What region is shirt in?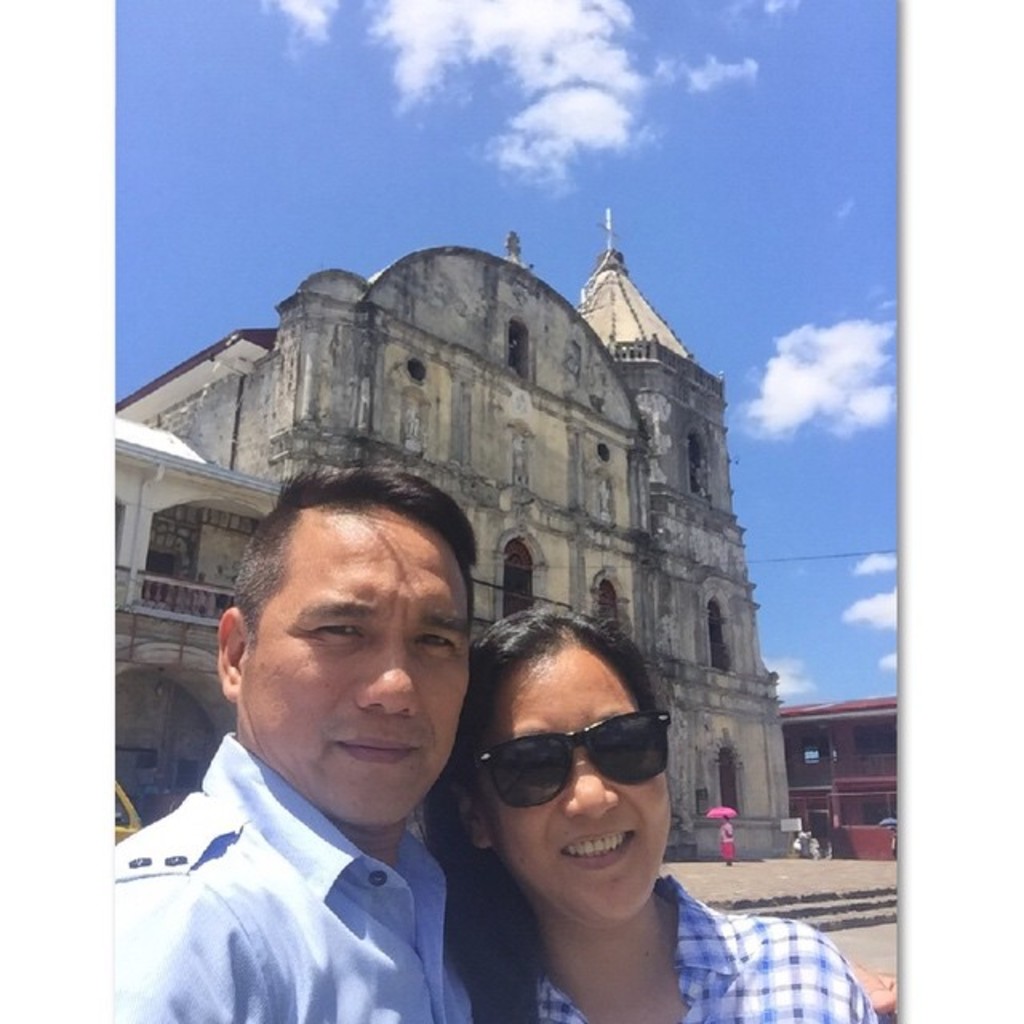
[x1=536, y1=870, x2=882, y2=1022].
